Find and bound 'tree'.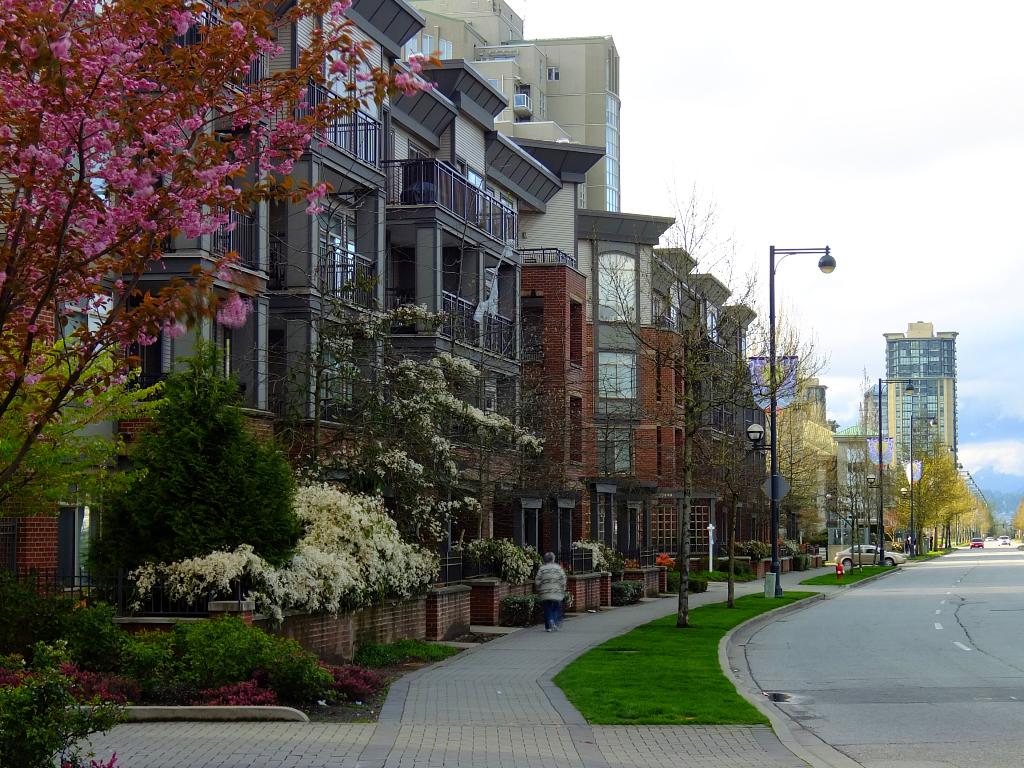
Bound: {"left": 773, "top": 404, "right": 812, "bottom": 548}.
